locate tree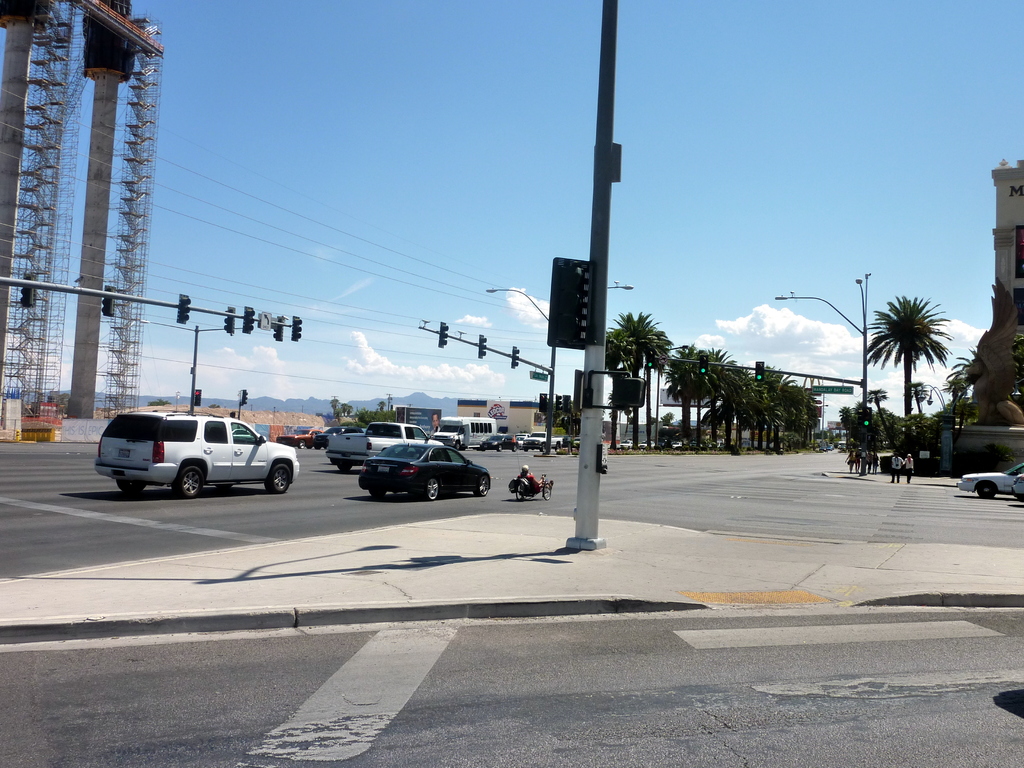
[323,394,355,423]
